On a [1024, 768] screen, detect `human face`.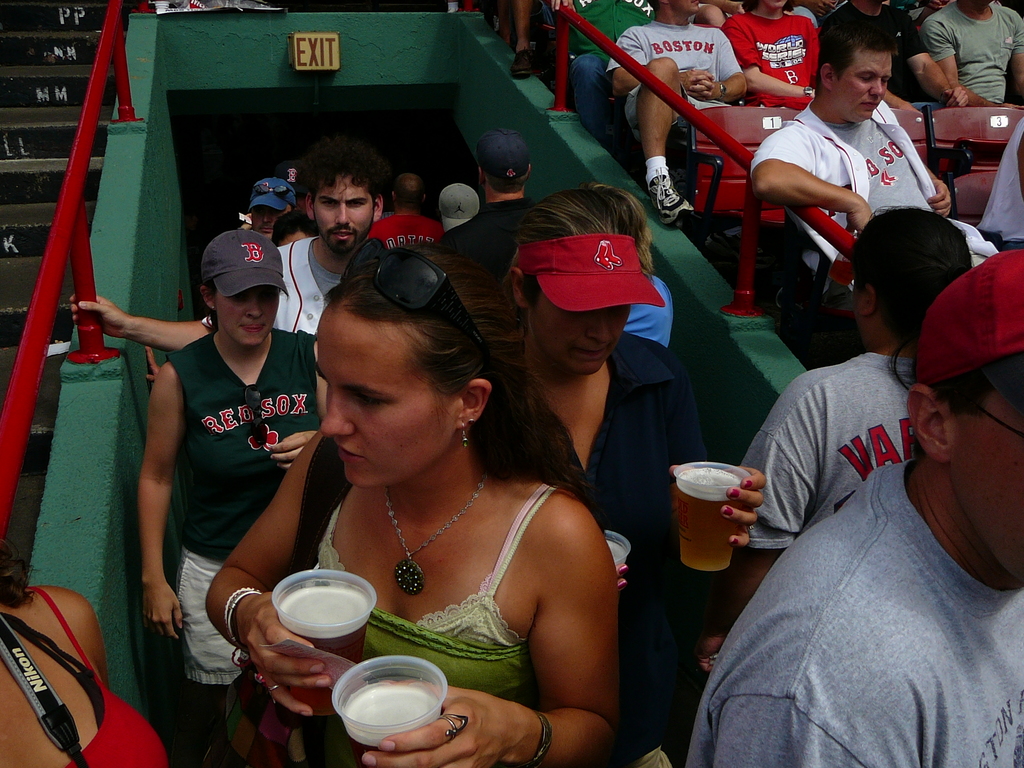
530,287,629,372.
